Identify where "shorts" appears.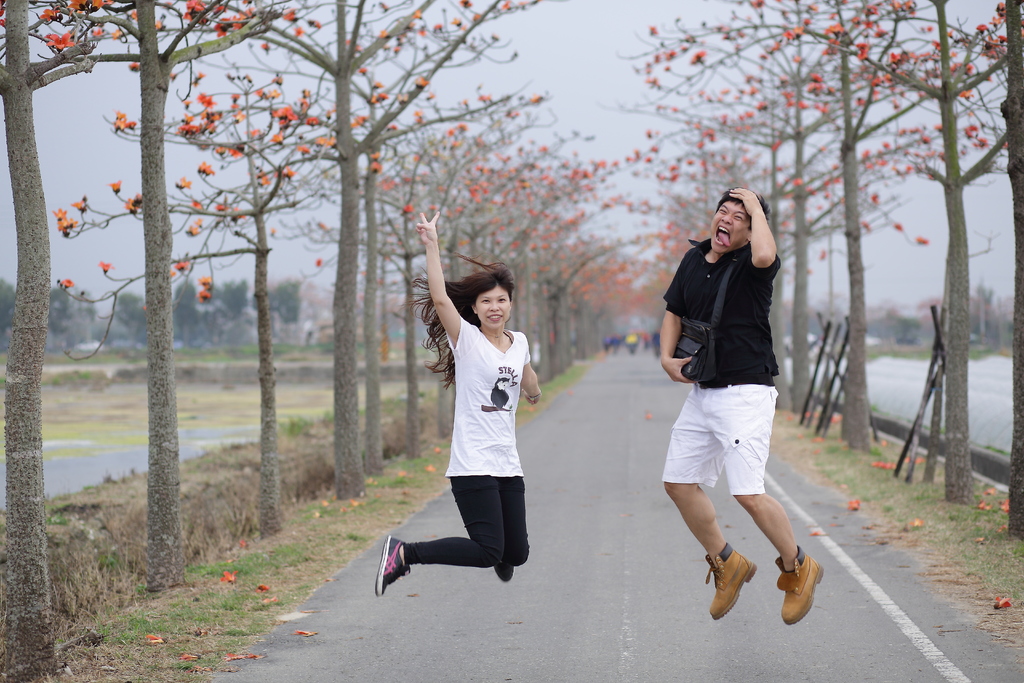
Appears at <bbox>668, 368, 799, 516</bbox>.
